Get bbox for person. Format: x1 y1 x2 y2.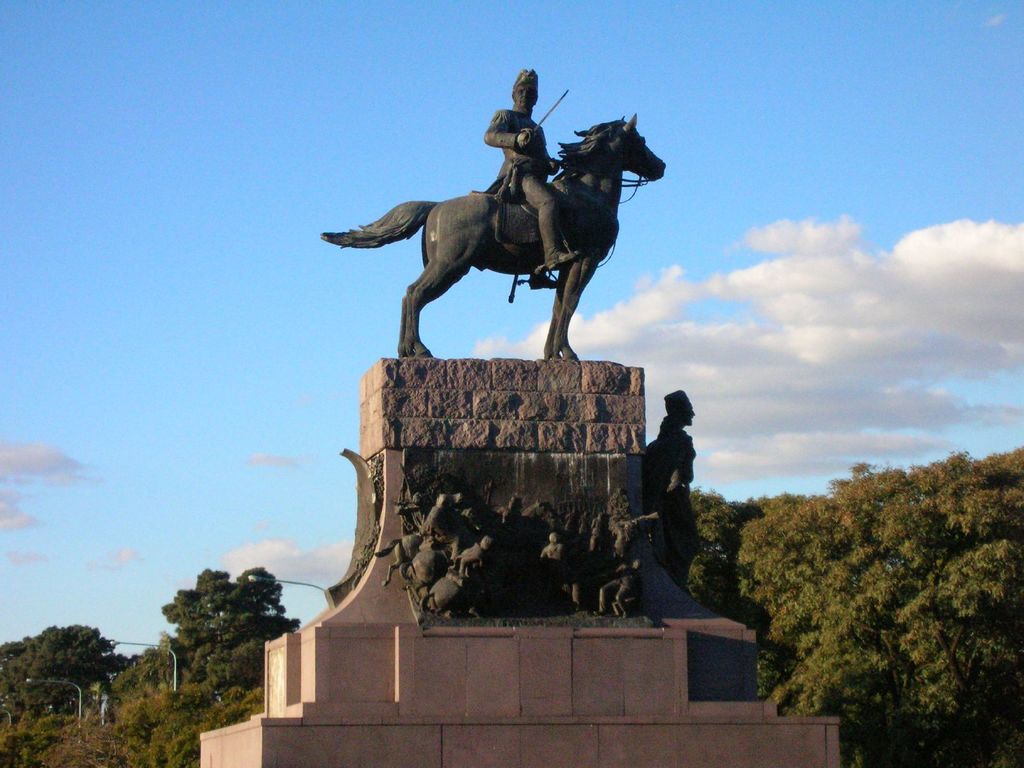
646 389 694 584.
